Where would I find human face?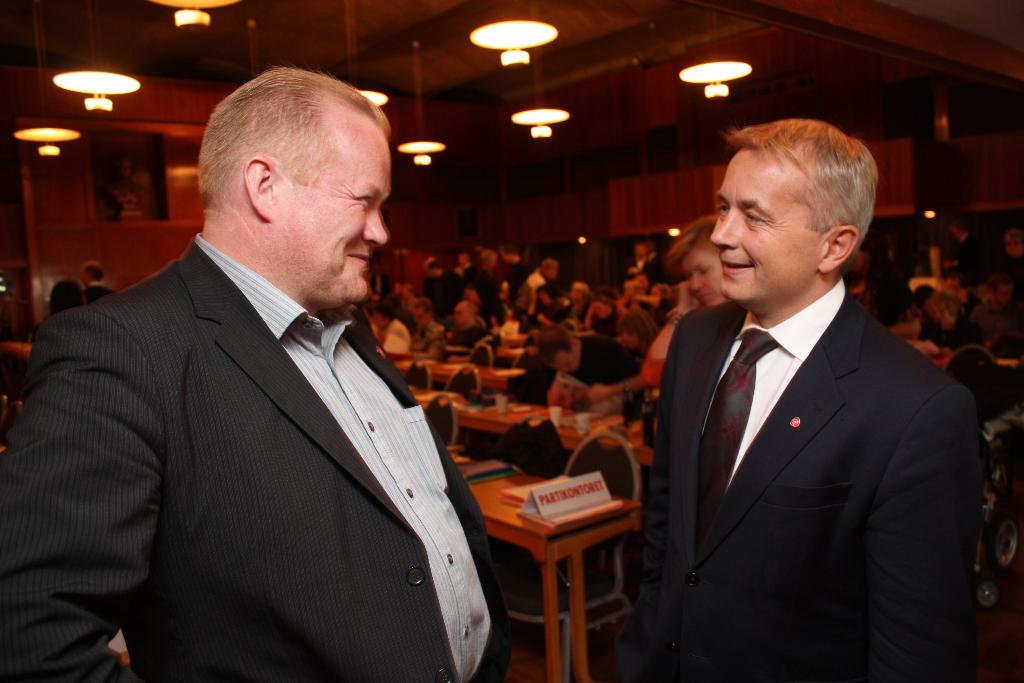
At box=[277, 121, 396, 305].
